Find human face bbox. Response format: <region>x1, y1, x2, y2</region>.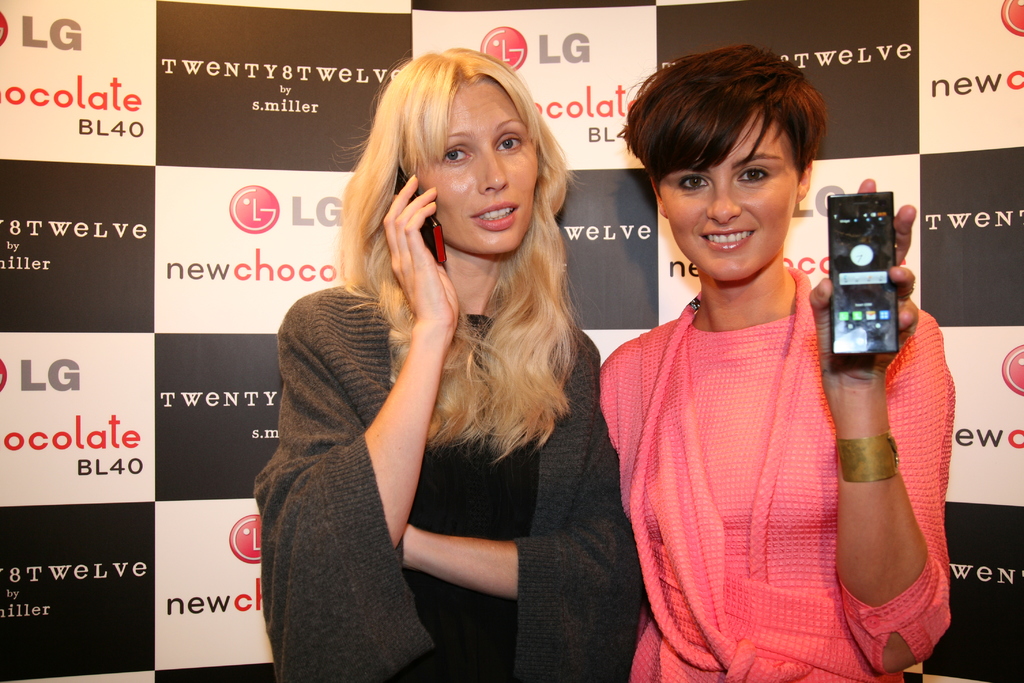
<region>405, 83, 539, 252</region>.
